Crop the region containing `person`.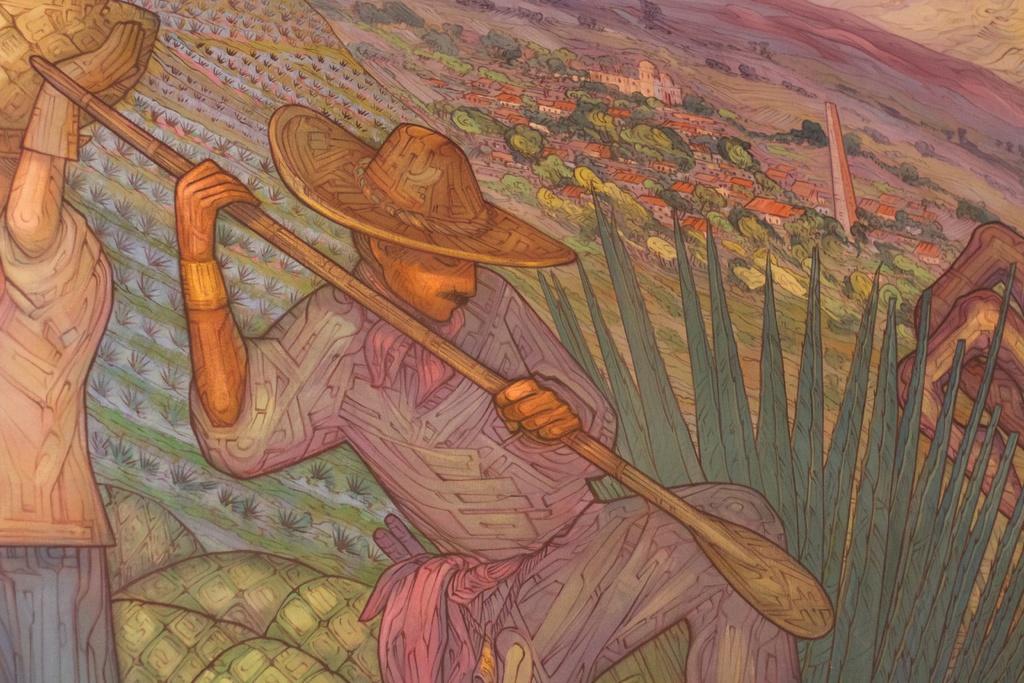
Crop region: [0, 16, 144, 682].
